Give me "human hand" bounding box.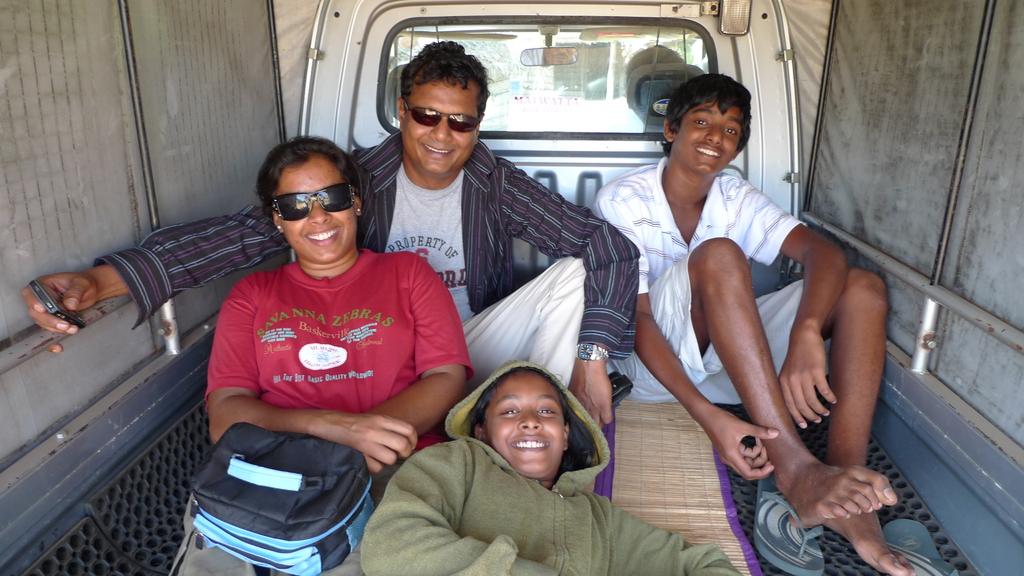
bbox=(709, 412, 781, 486).
